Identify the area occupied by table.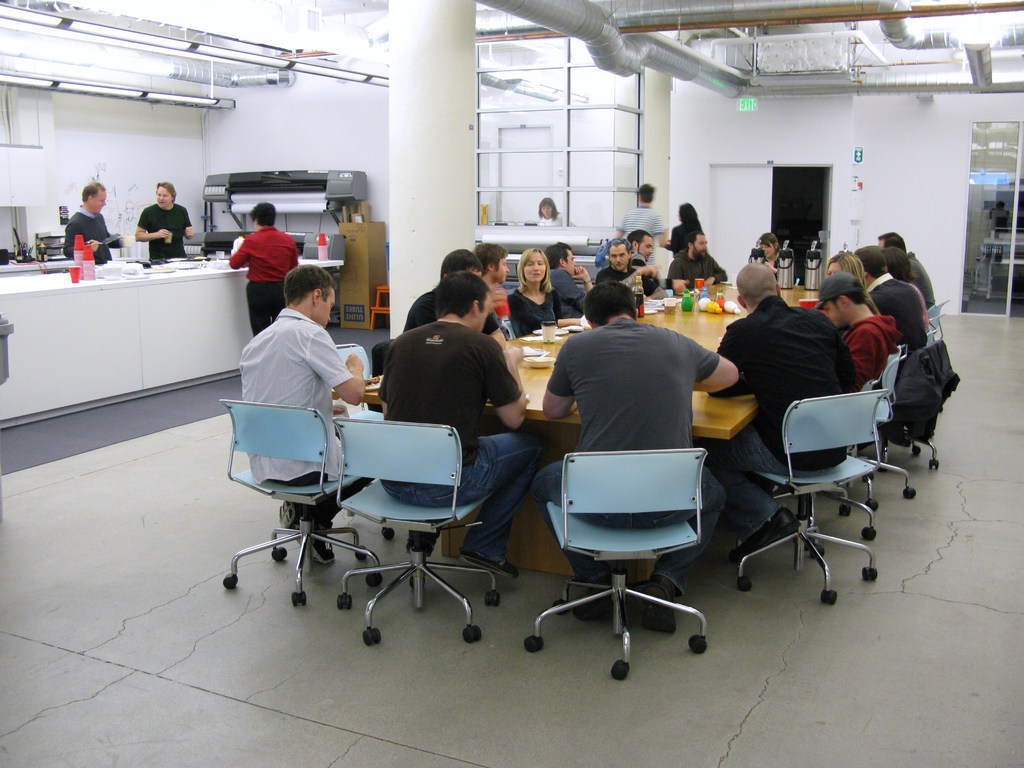
Area: 0:258:344:436.
